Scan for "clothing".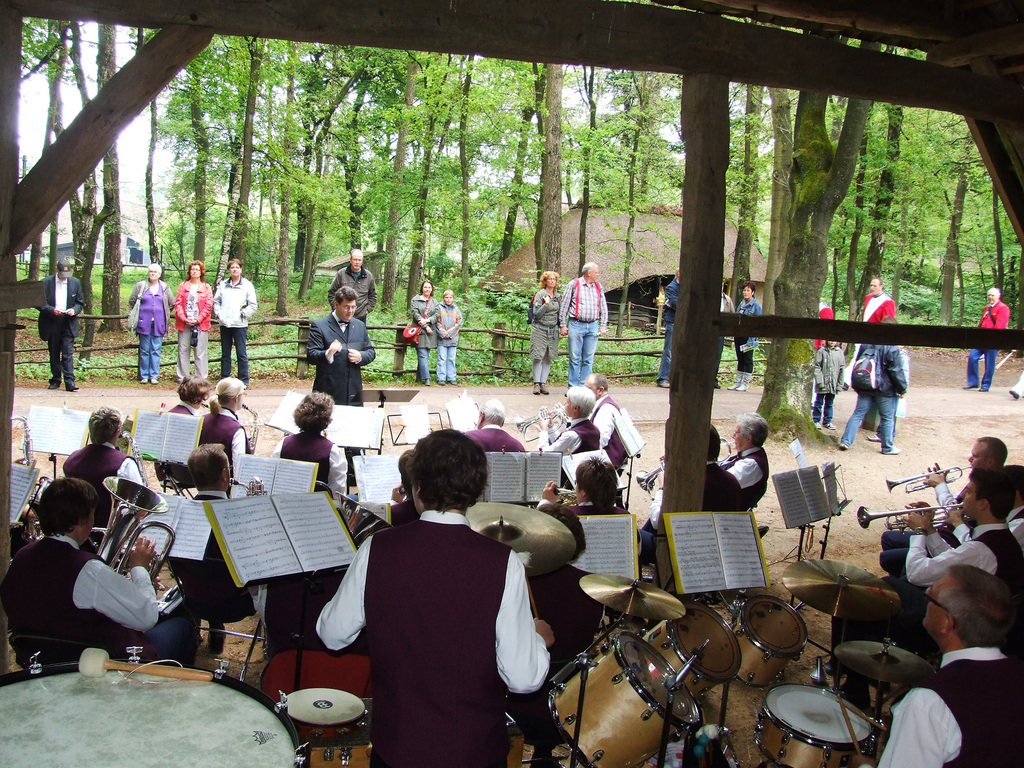
Scan result: <region>435, 299, 466, 381</region>.
